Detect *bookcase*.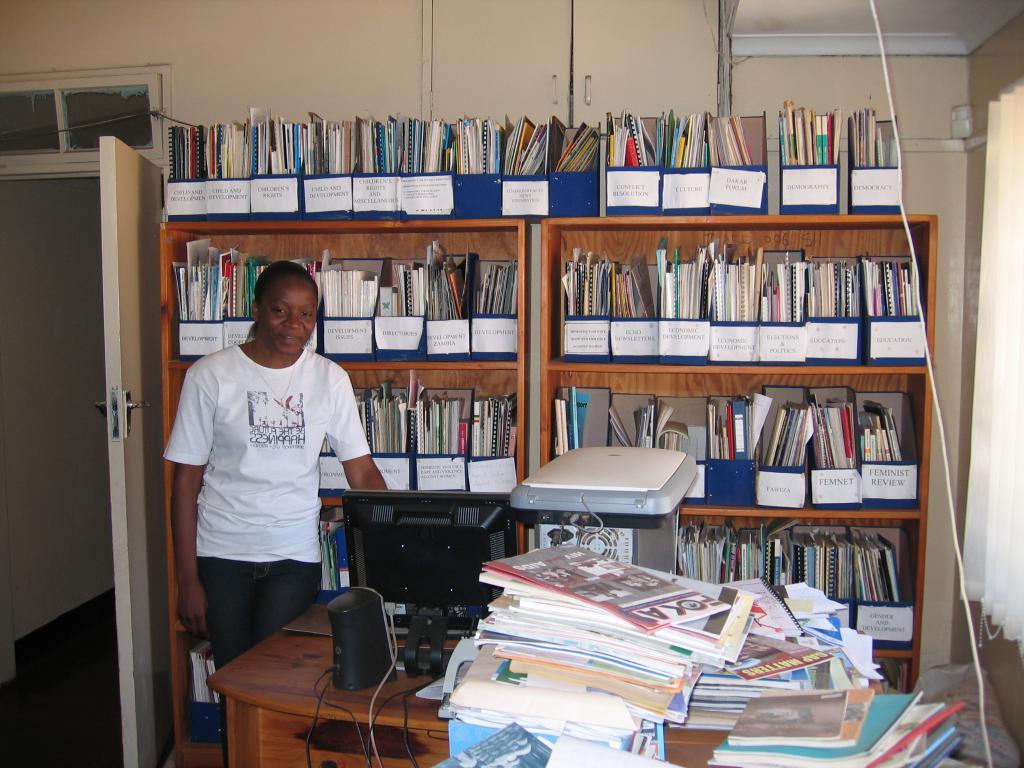
Detected at 535:212:940:690.
